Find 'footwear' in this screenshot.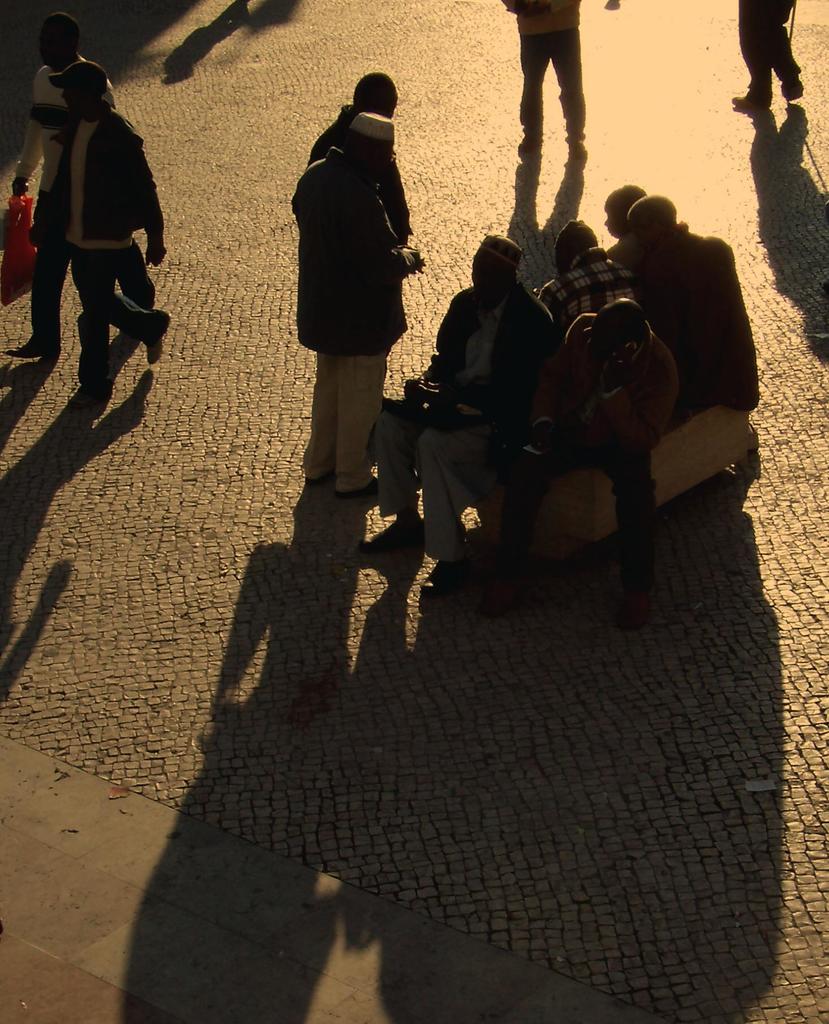
The bounding box for 'footwear' is (left=341, top=468, right=383, bottom=495).
